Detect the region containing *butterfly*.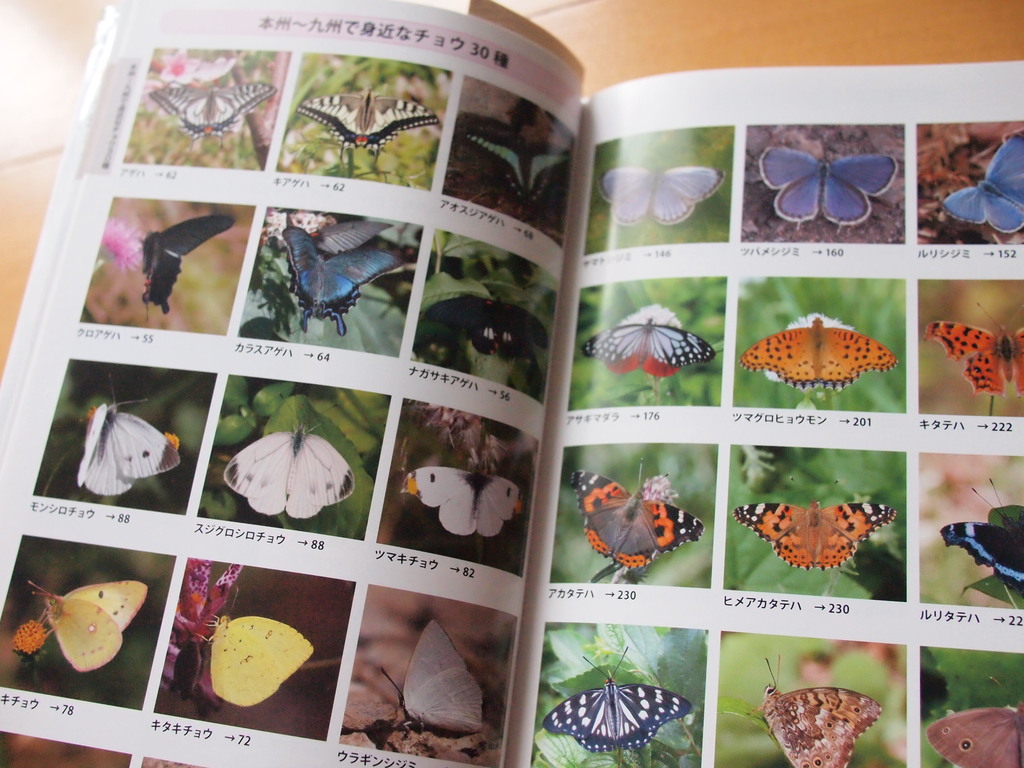
<box>33,582,152,676</box>.
